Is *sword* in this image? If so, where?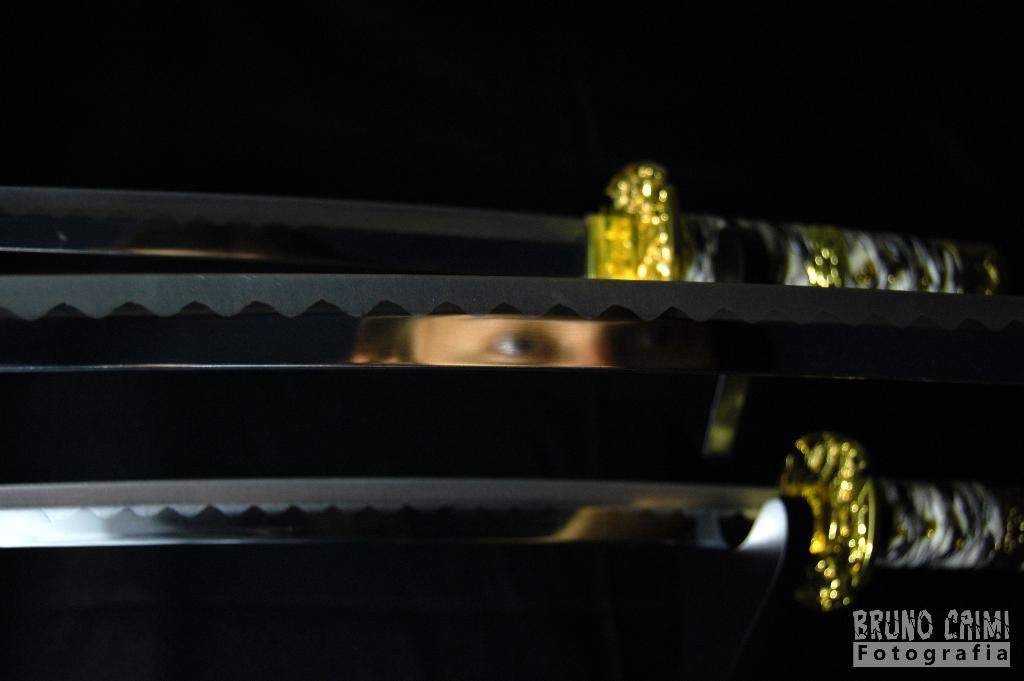
Yes, at 0:177:1011:308.
